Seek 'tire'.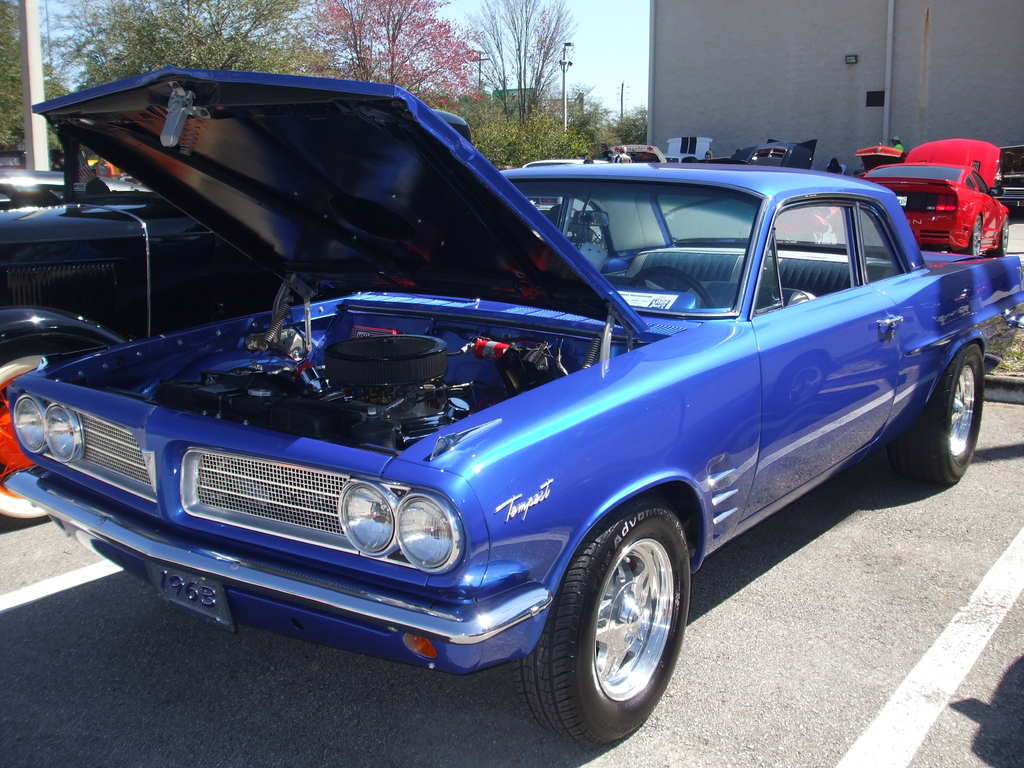
pyautogui.locateOnScreen(972, 212, 984, 257).
